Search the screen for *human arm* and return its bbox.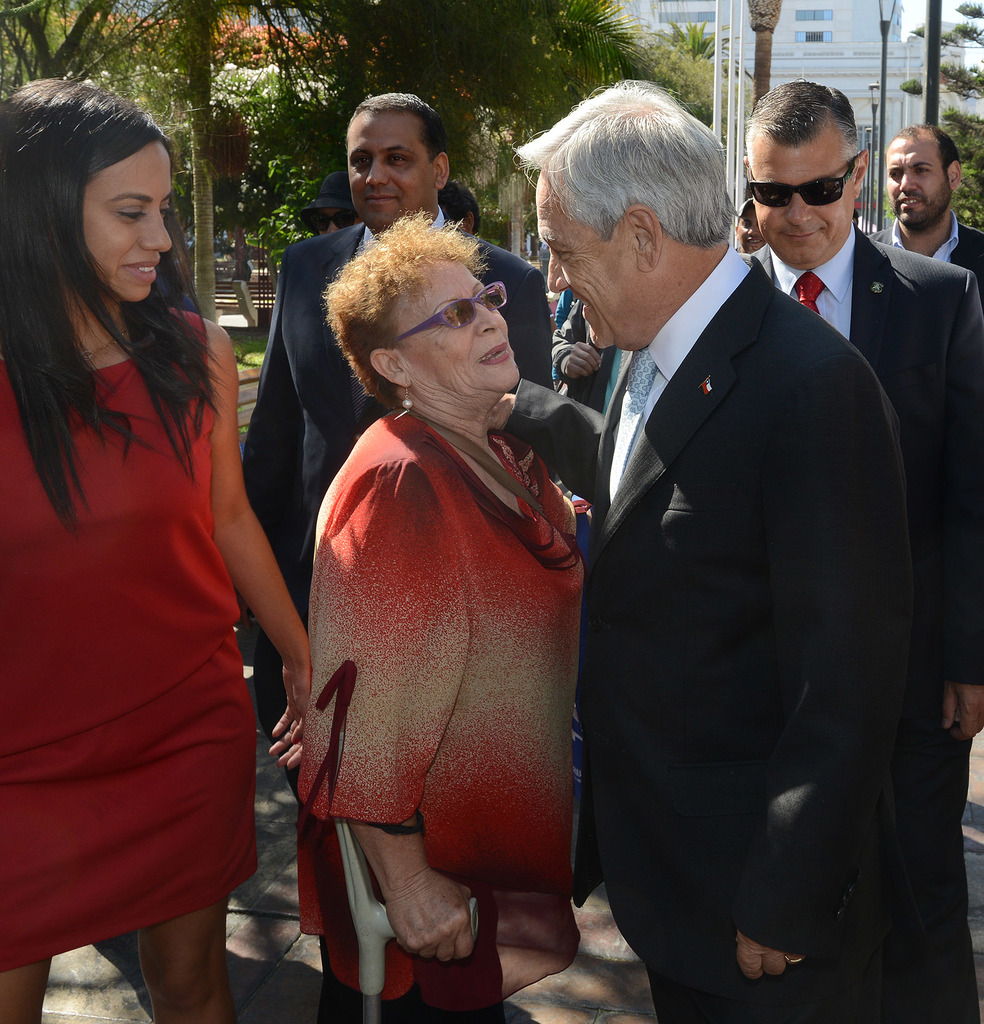
Found: <bbox>956, 273, 983, 732</bbox>.
